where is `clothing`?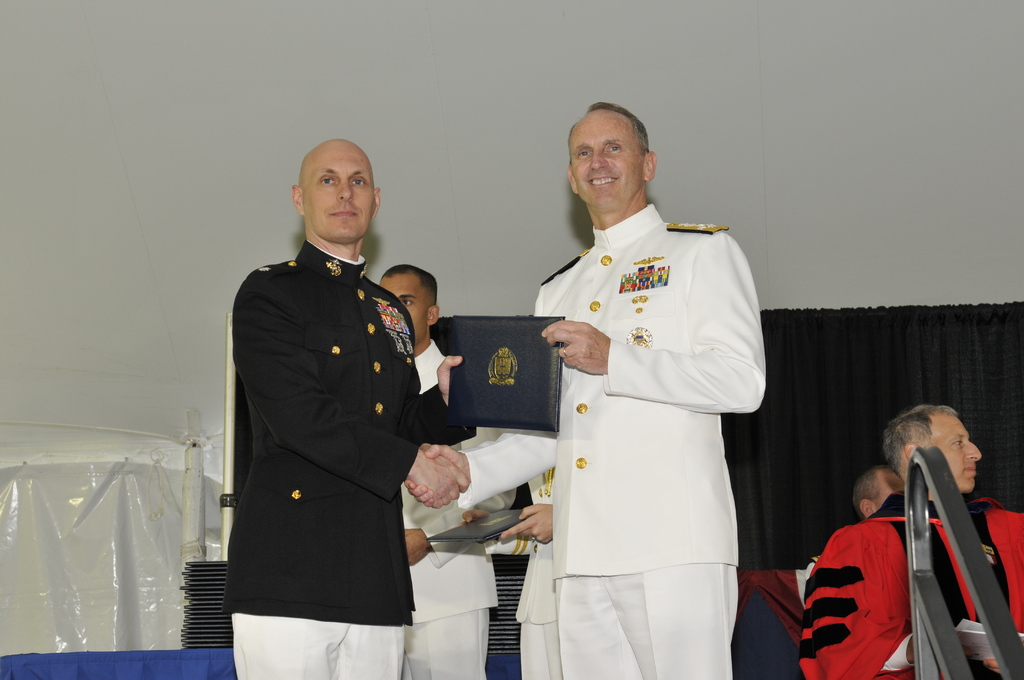
535, 197, 745, 576.
